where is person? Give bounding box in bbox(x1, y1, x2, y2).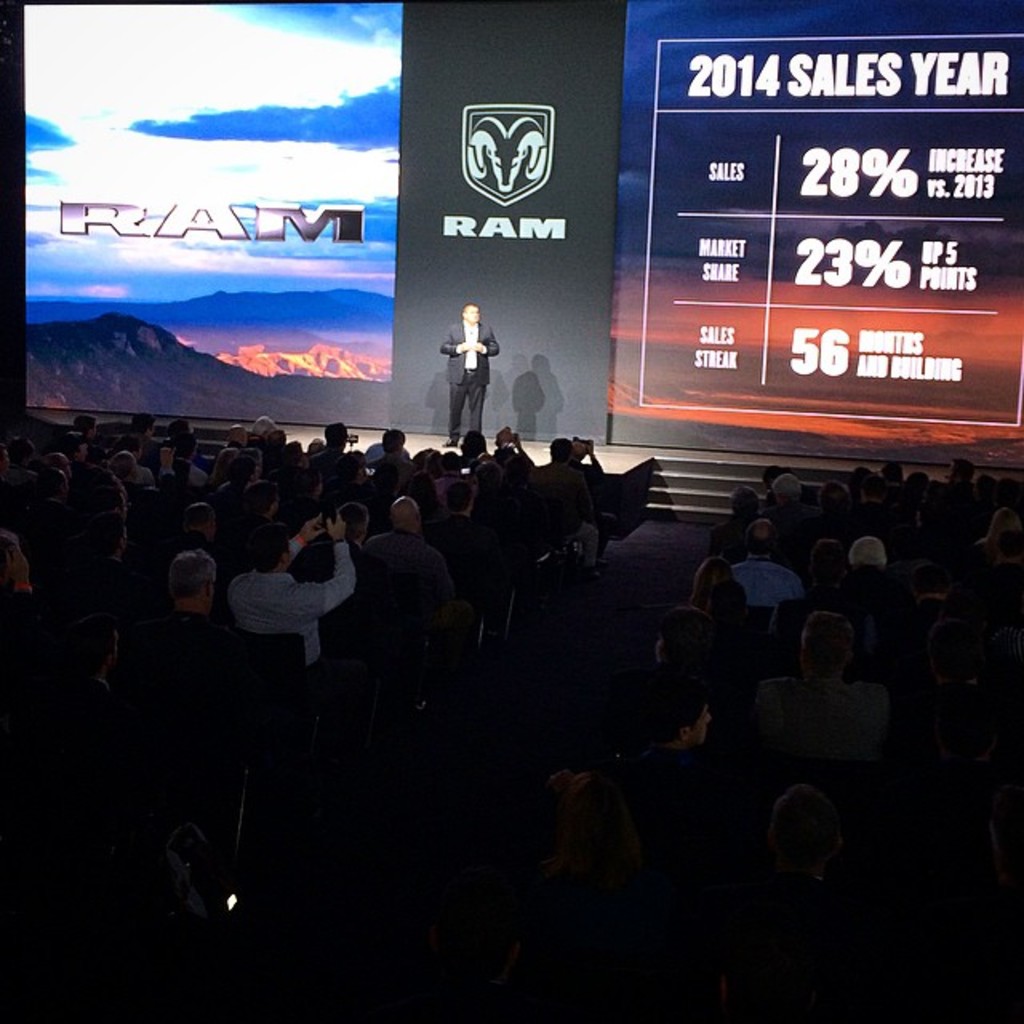
bbox(0, 533, 48, 622).
